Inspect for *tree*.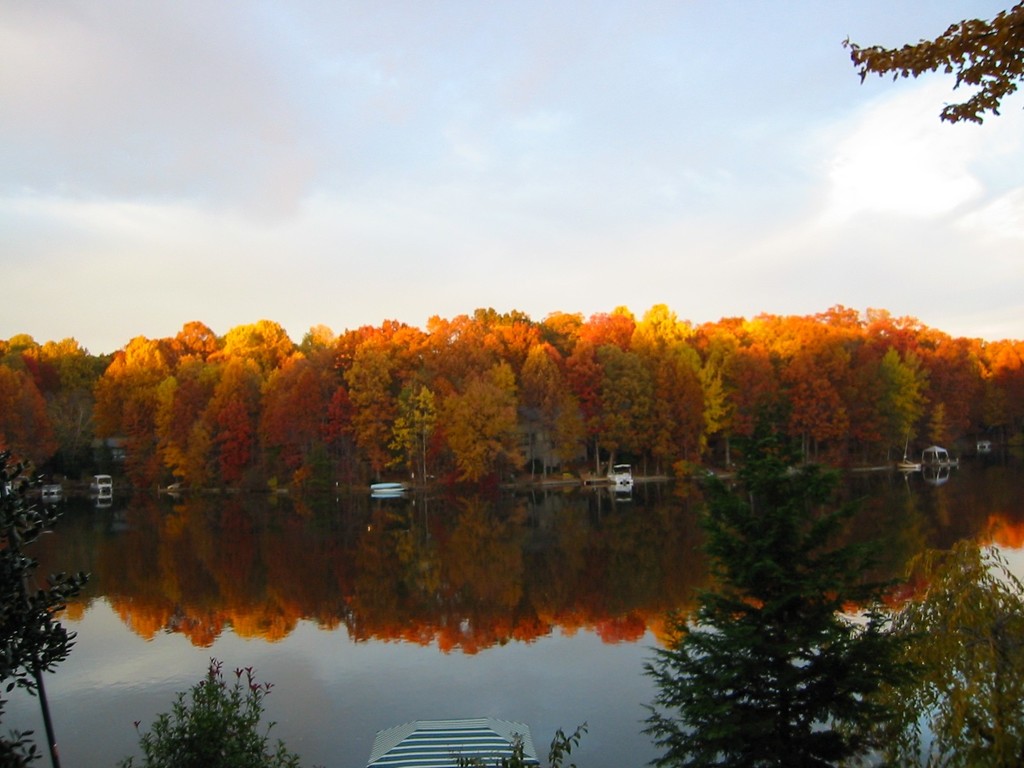
Inspection: bbox=(836, 541, 1023, 764).
